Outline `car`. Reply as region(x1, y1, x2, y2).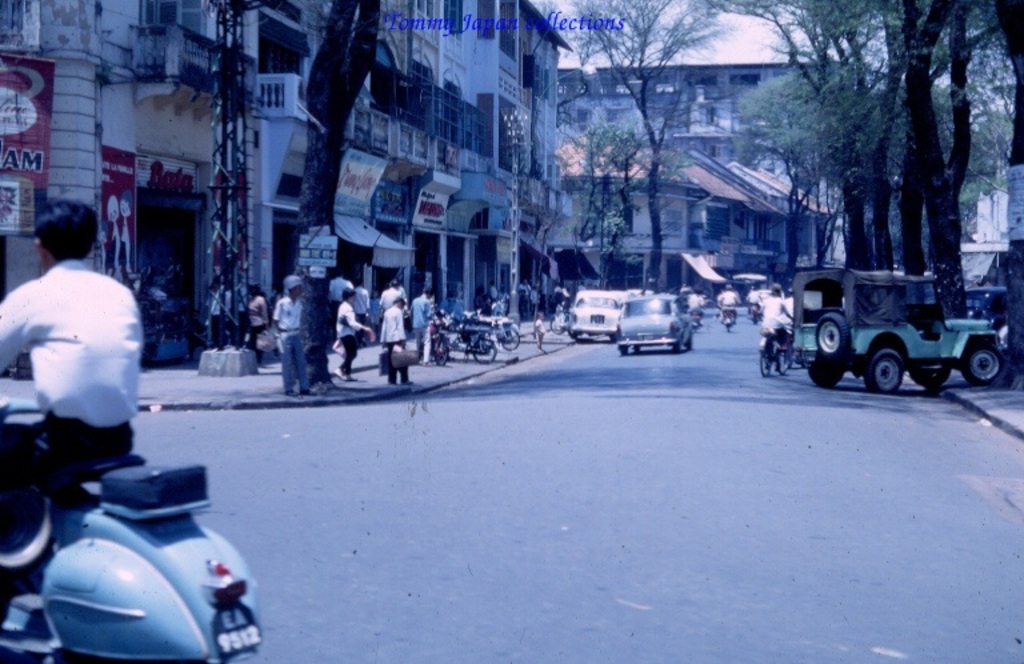
region(616, 288, 695, 359).
